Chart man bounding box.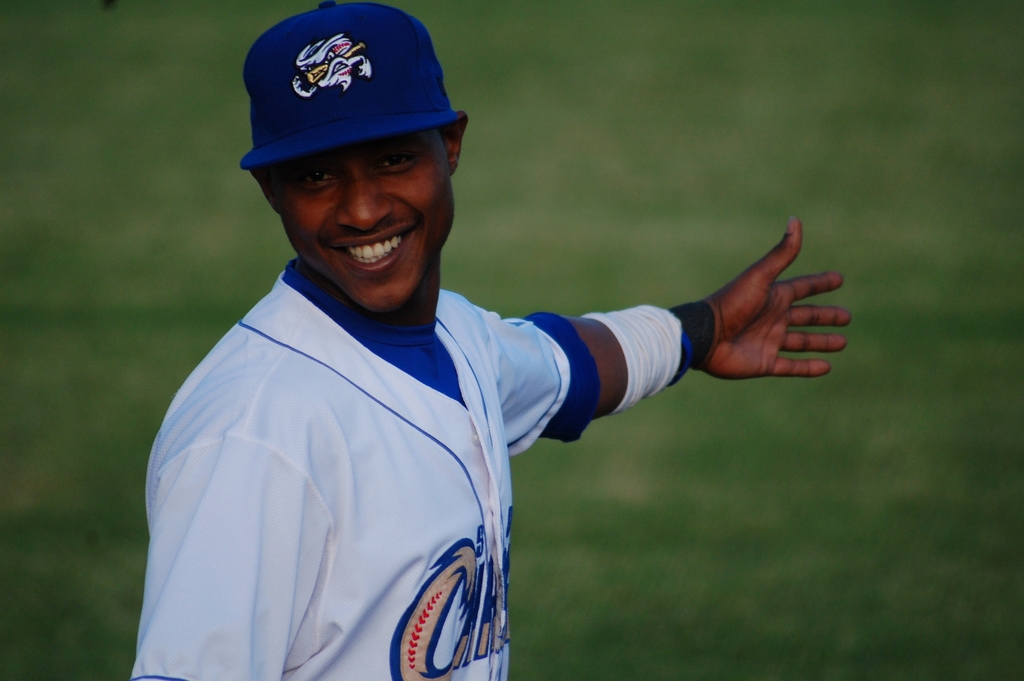
Charted: x1=131, y1=55, x2=820, y2=680.
